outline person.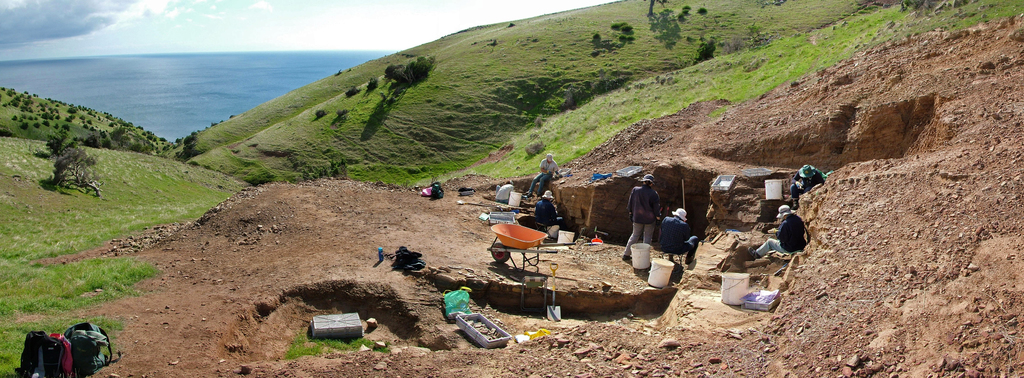
Outline: detection(790, 165, 829, 206).
